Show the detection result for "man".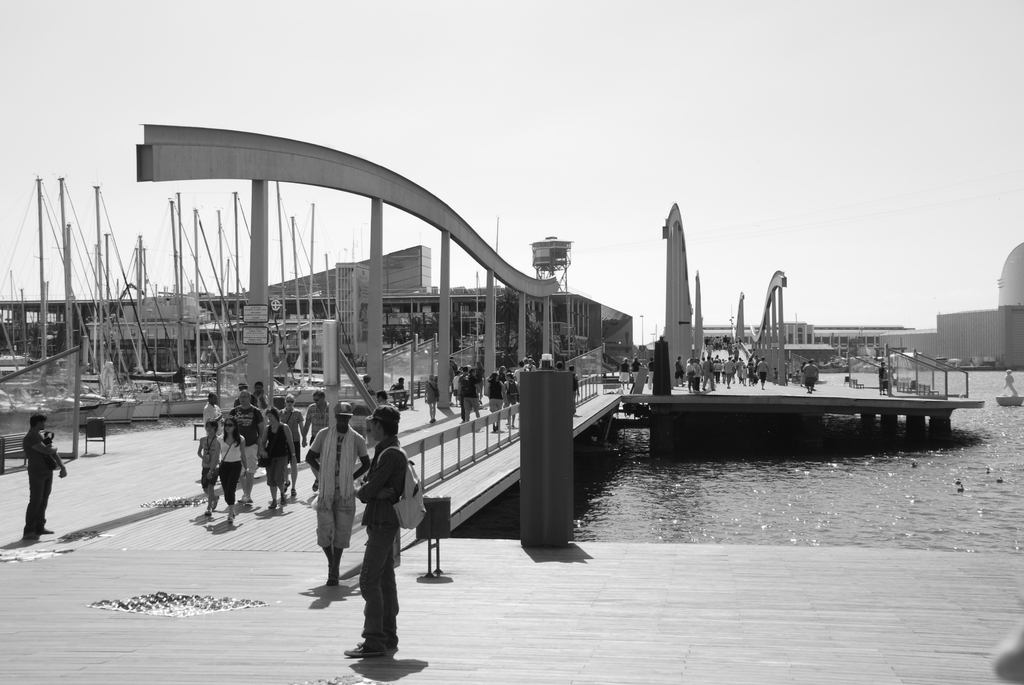
{"left": 874, "top": 359, "right": 890, "bottom": 398}.
